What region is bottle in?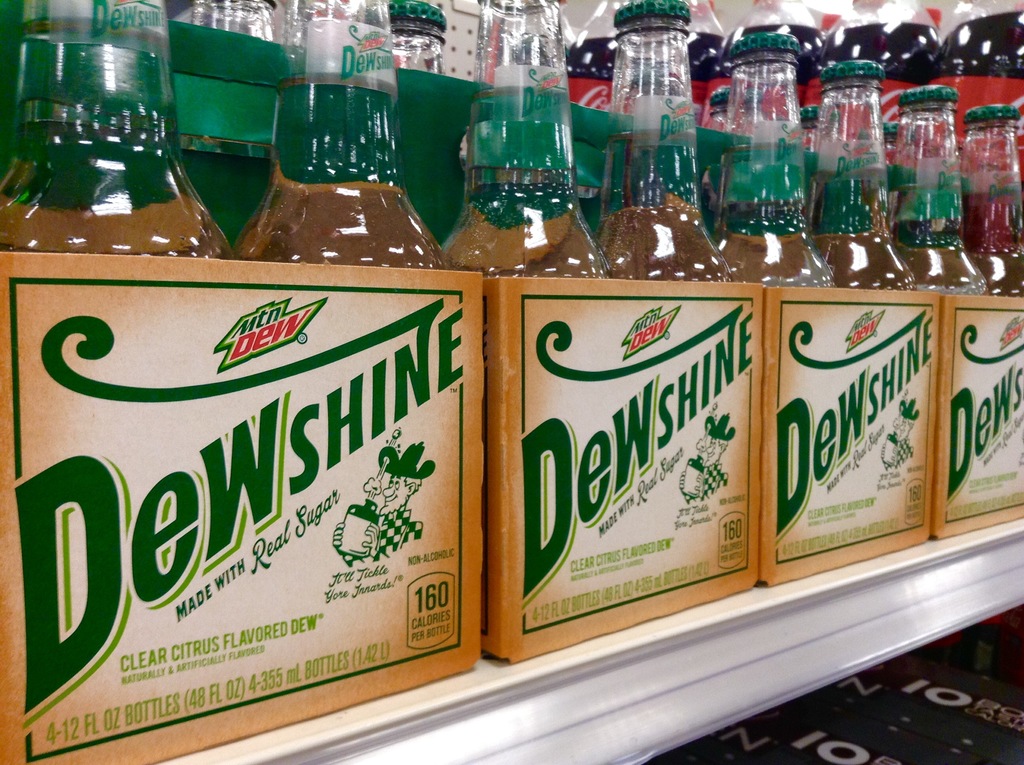
bbox=(0, 0, 232, 262).
